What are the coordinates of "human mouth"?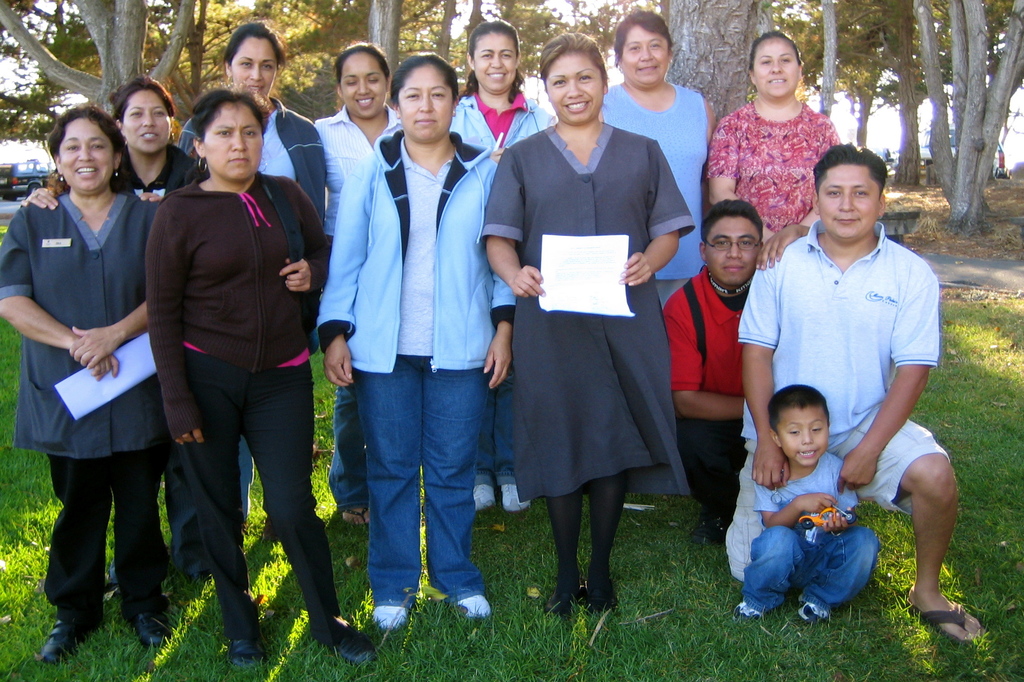
detection(413, 118, 439, 128).
